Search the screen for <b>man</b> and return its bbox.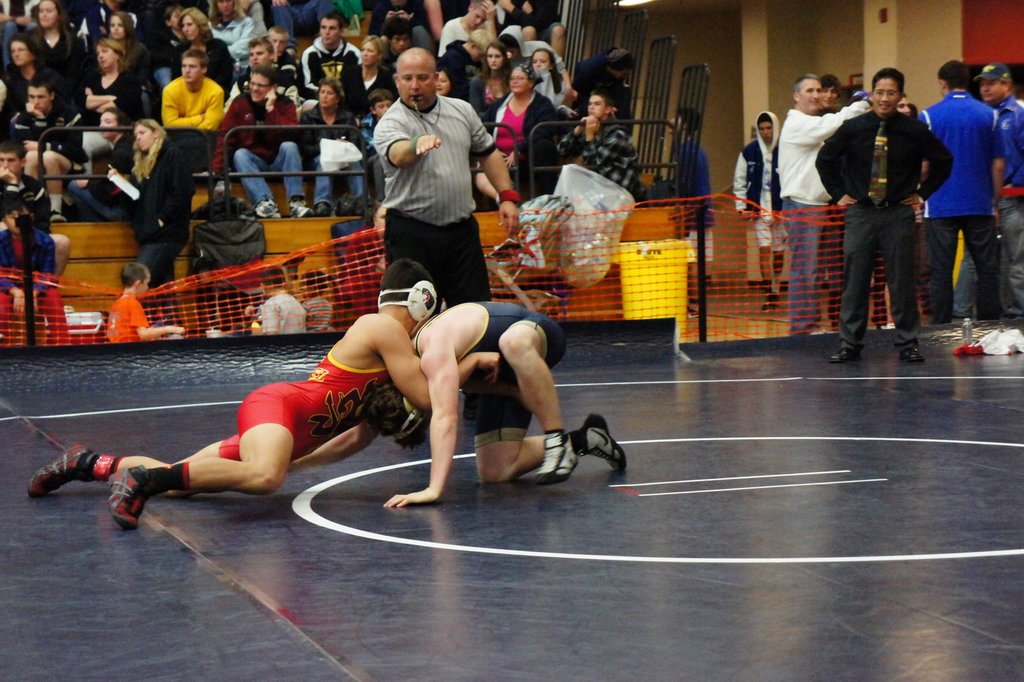
Found: [159,48,223,132].
